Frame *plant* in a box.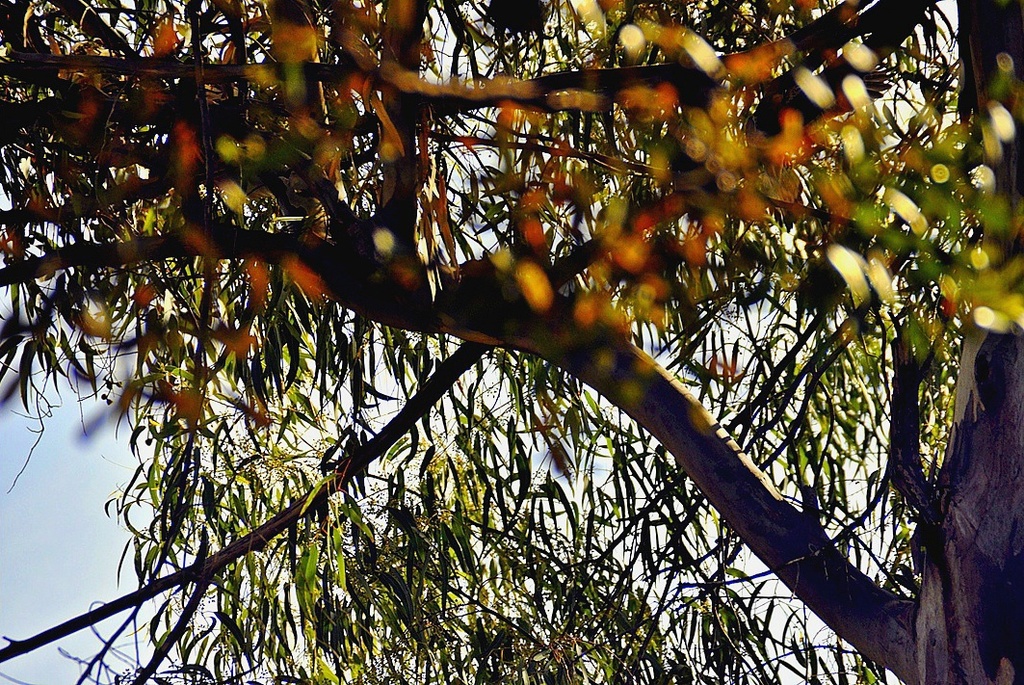
pyautogui.locateOnScreen(0, 0, 1023, 684).
